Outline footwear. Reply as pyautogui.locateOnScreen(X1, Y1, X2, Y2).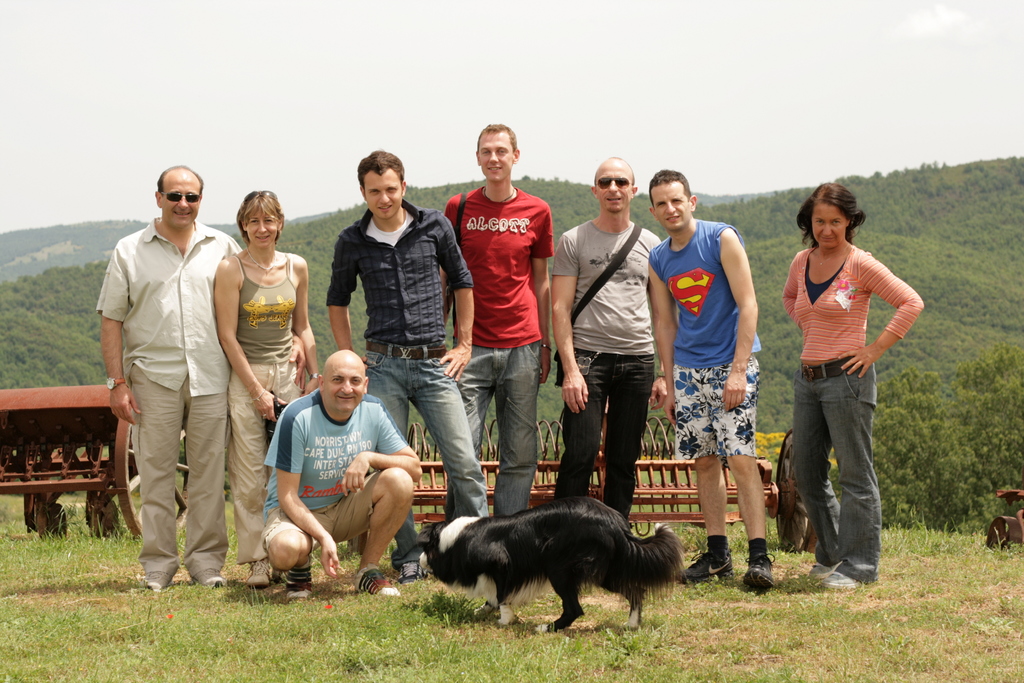
pyautogui.locateOnScreen(395, 564, 429, 580).
